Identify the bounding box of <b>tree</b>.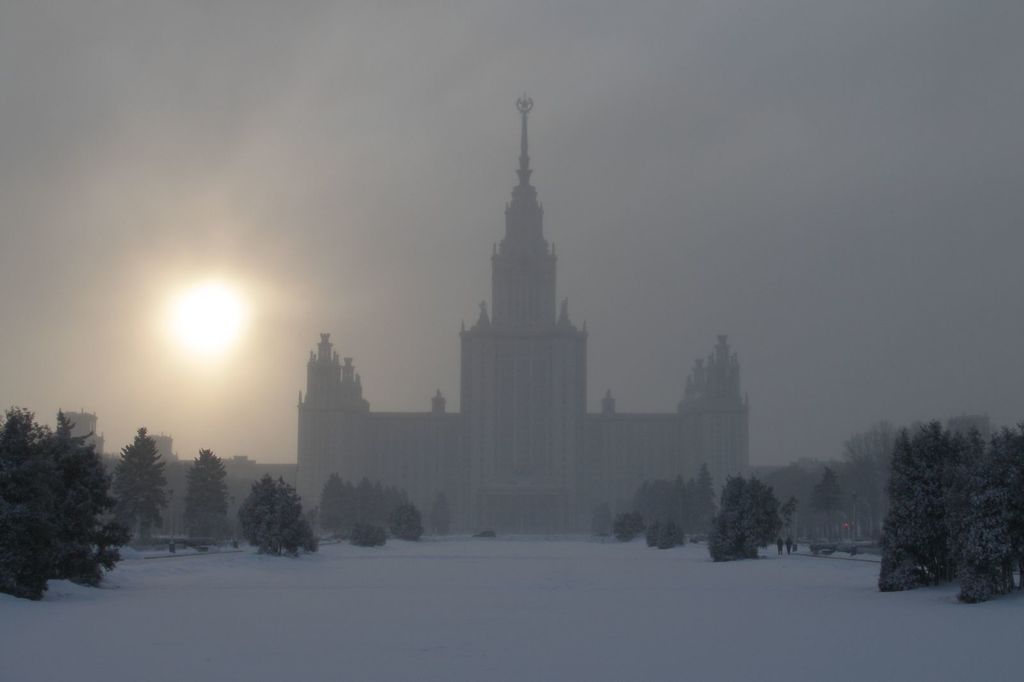
<bbox>244, 475, 269, 556</bbox>.
